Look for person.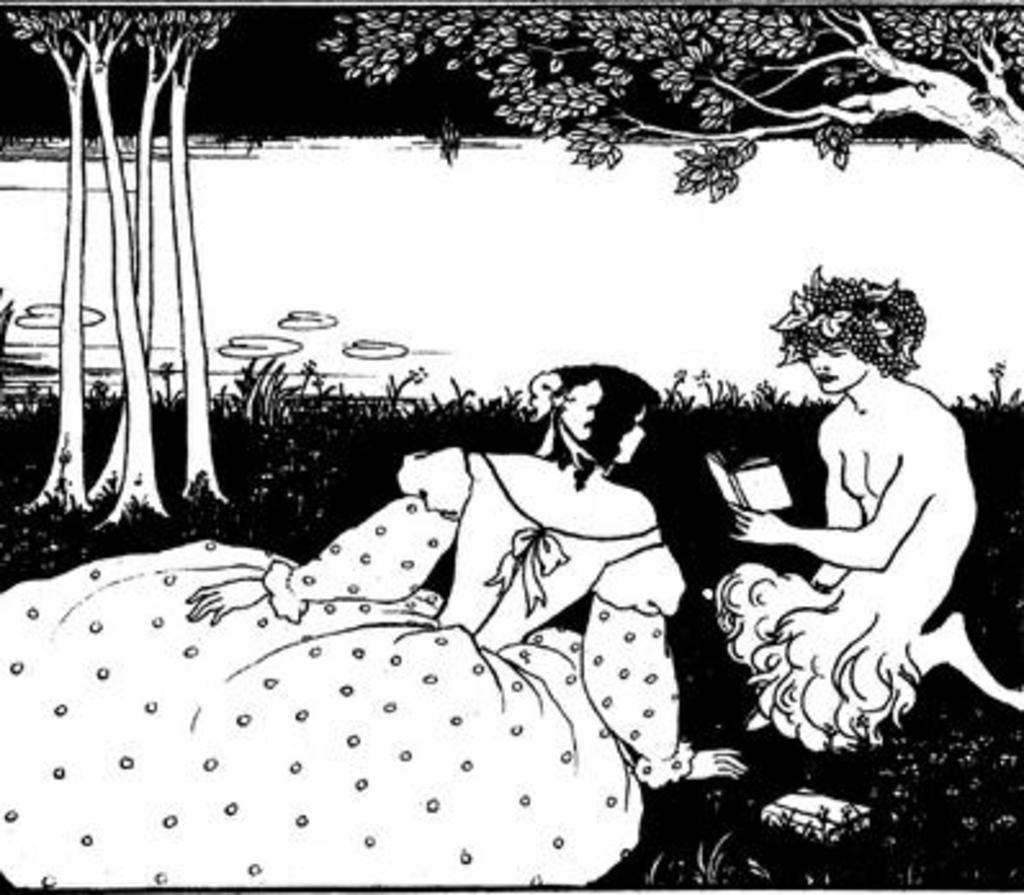
Found: locate(0, 355, 749, 892).
